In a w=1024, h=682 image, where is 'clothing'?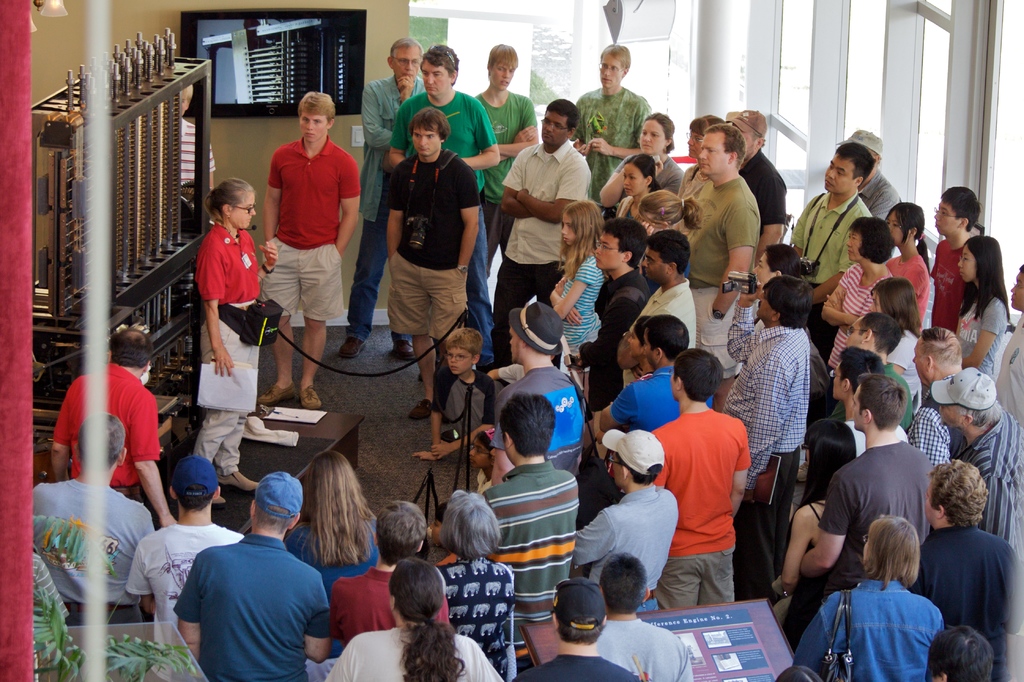
bbox=[936, 405, 1023, 571].
